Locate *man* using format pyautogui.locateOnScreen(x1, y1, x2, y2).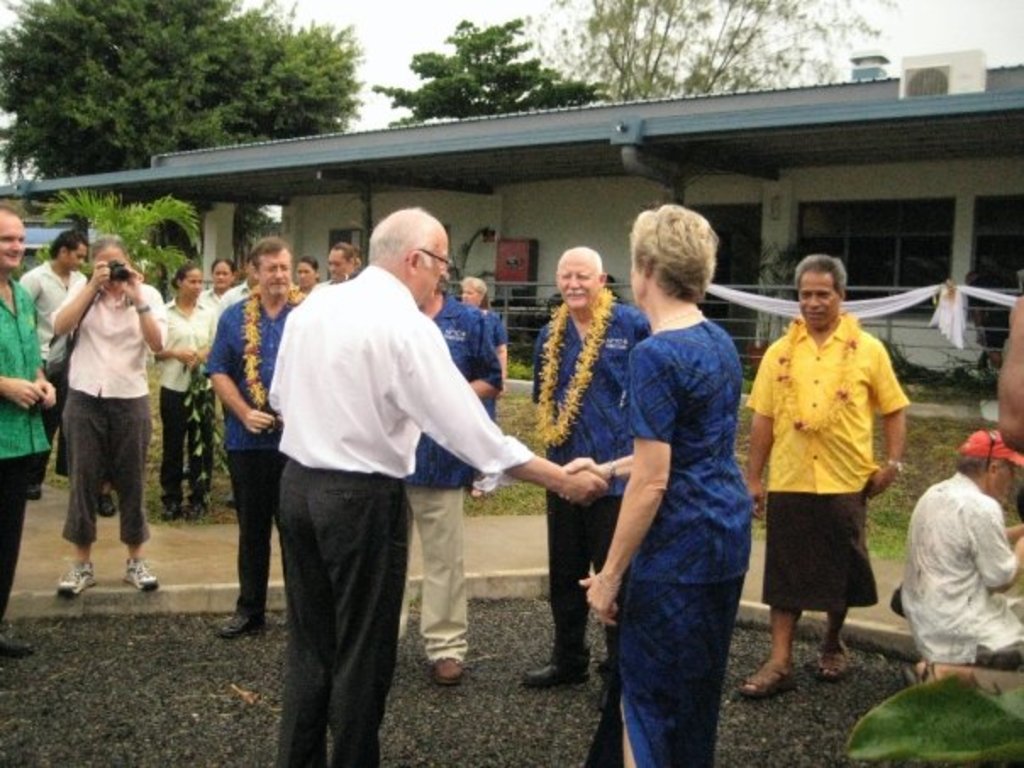
pyautogui.locateOnScreen(0, 203, 59, 663).
